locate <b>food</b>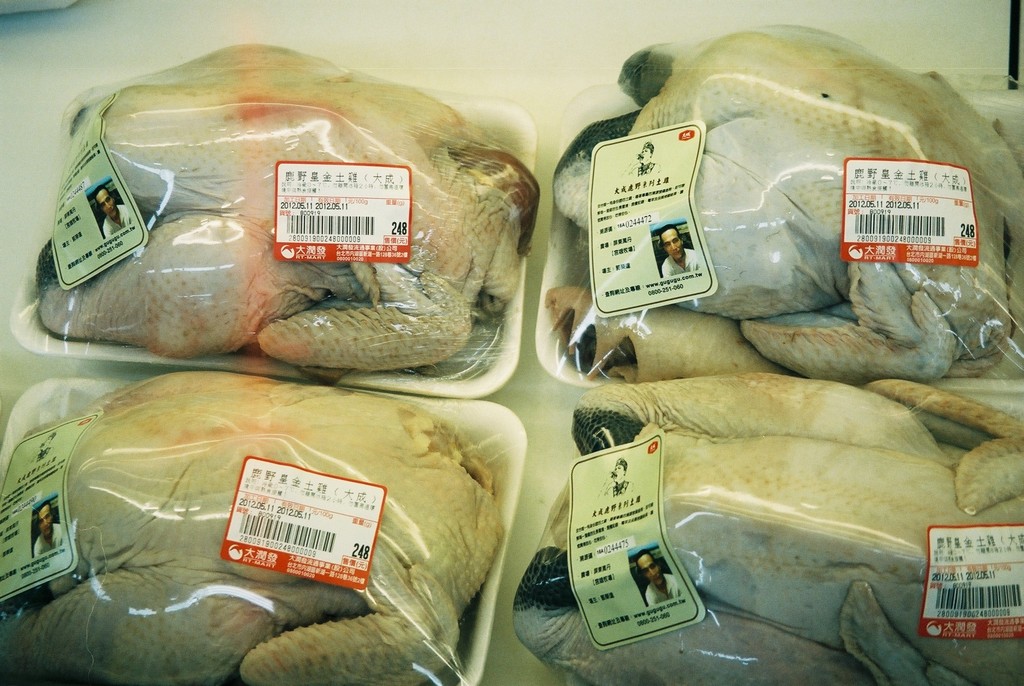
crop(547, 25, 1023, 386)
